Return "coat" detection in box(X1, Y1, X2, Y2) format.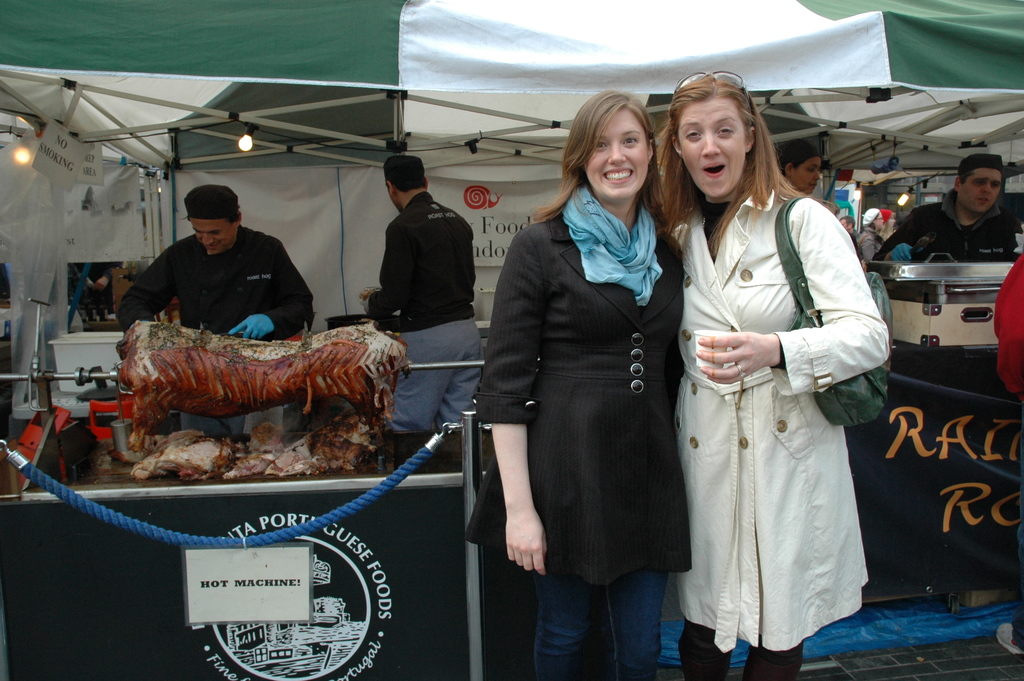
box(678, 137, 879, 645).
